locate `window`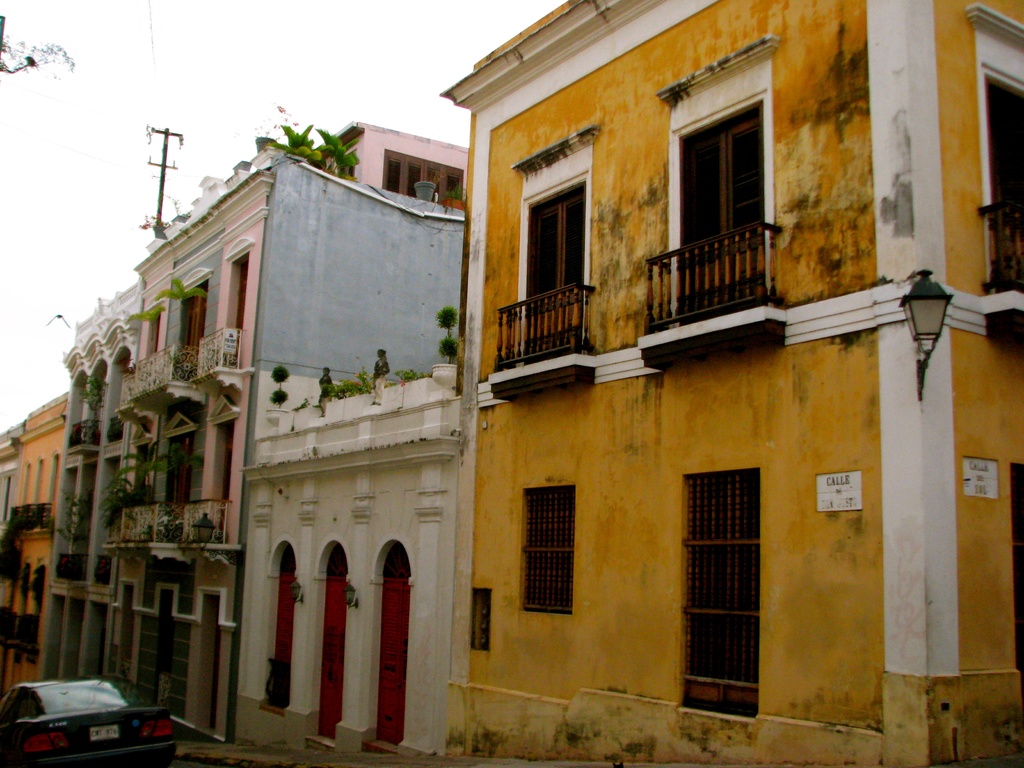
[left=224, top=251, right=245, bottom=356]
